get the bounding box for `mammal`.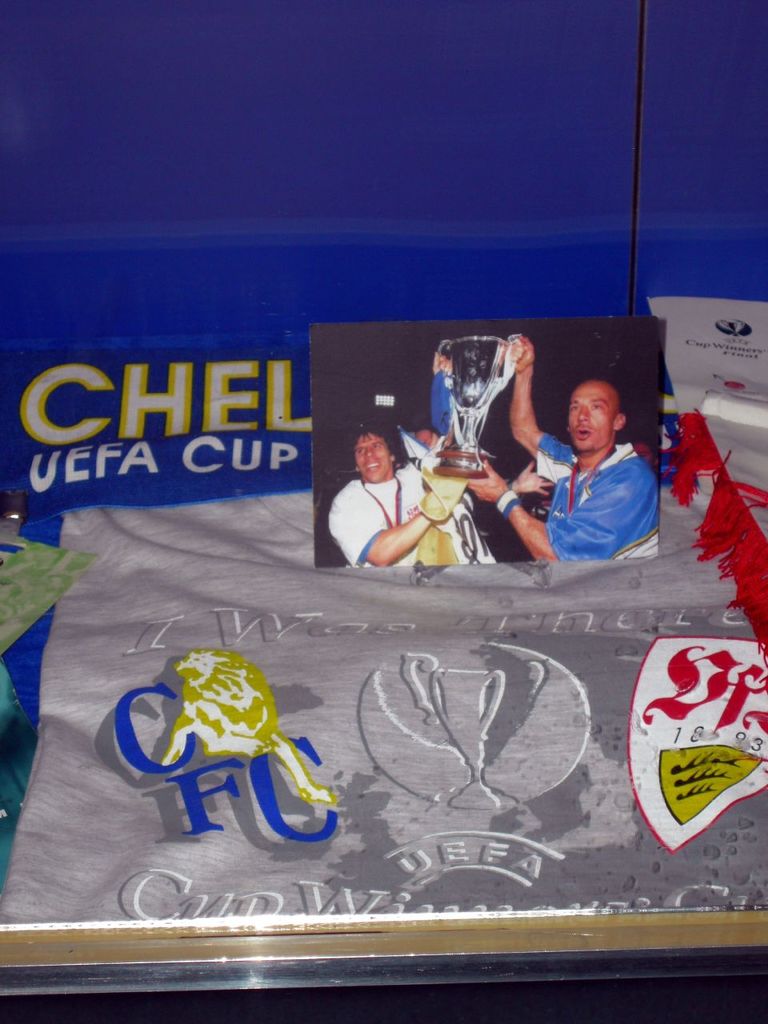
detection(316, 431, 474, 587).
